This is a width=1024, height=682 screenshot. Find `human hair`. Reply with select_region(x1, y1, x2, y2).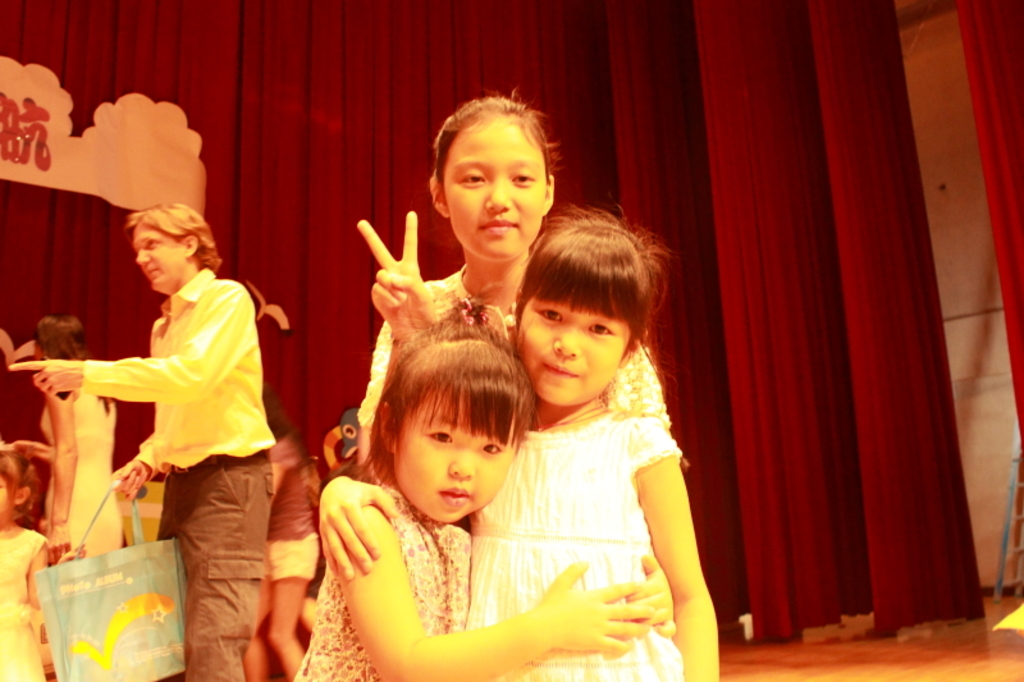
select_region(435, 78, 563, 189).
